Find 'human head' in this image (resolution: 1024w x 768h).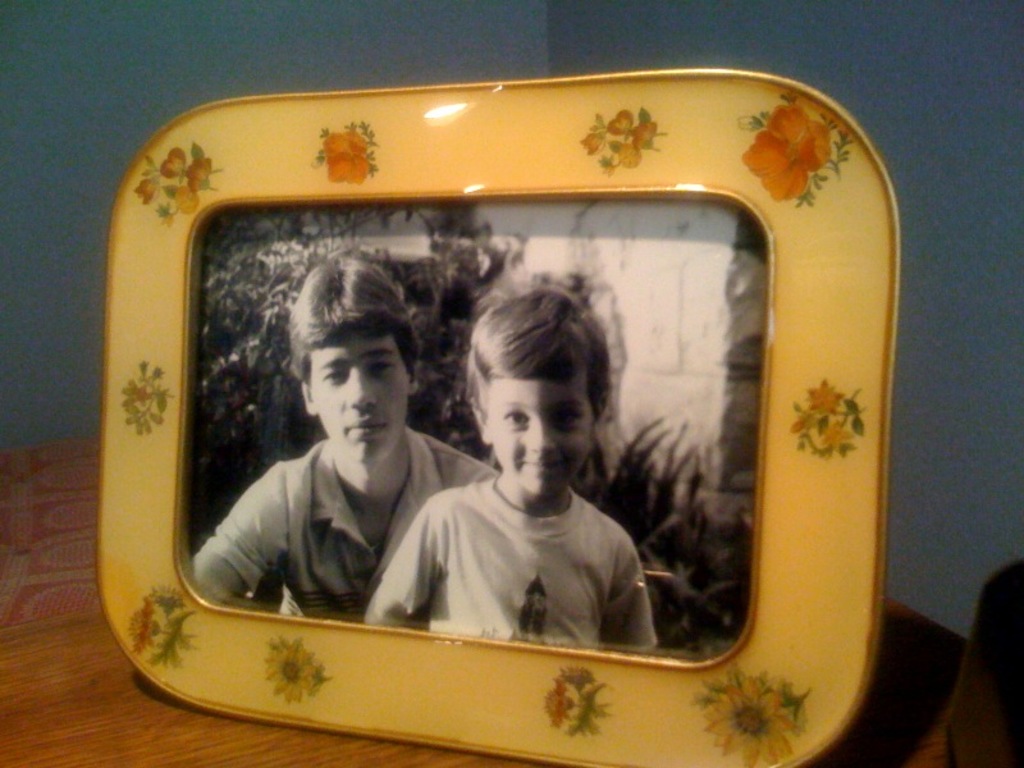
(x1=458, y1=279, x2=612, y2=517).
